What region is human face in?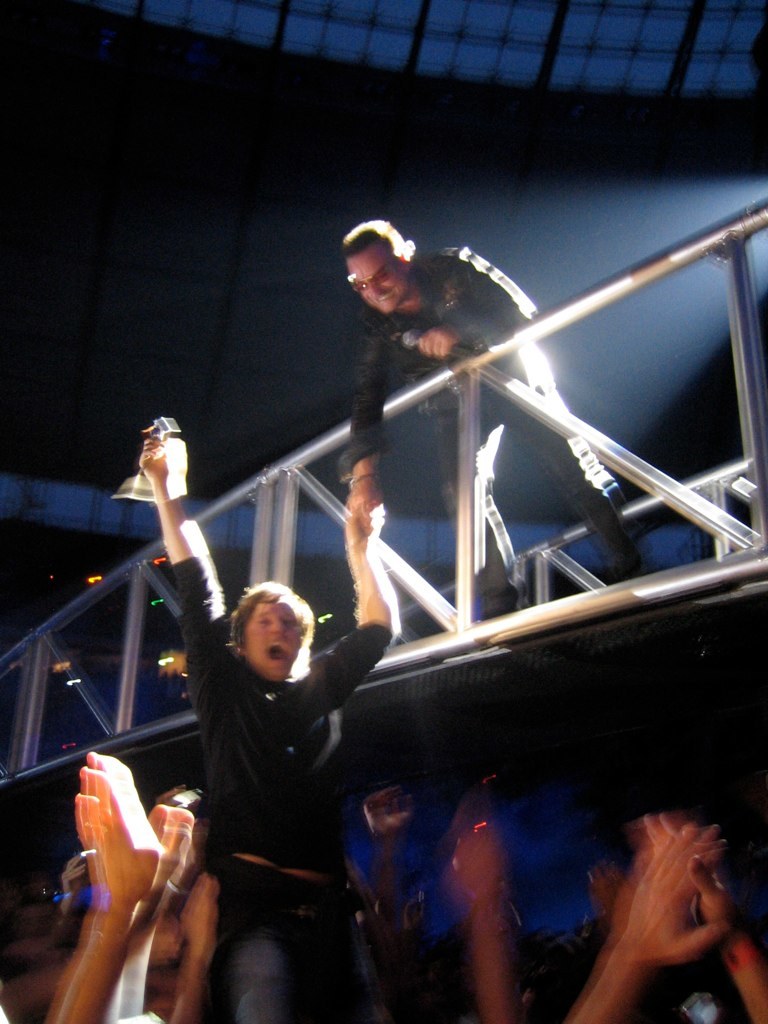
246/602/303/682.
